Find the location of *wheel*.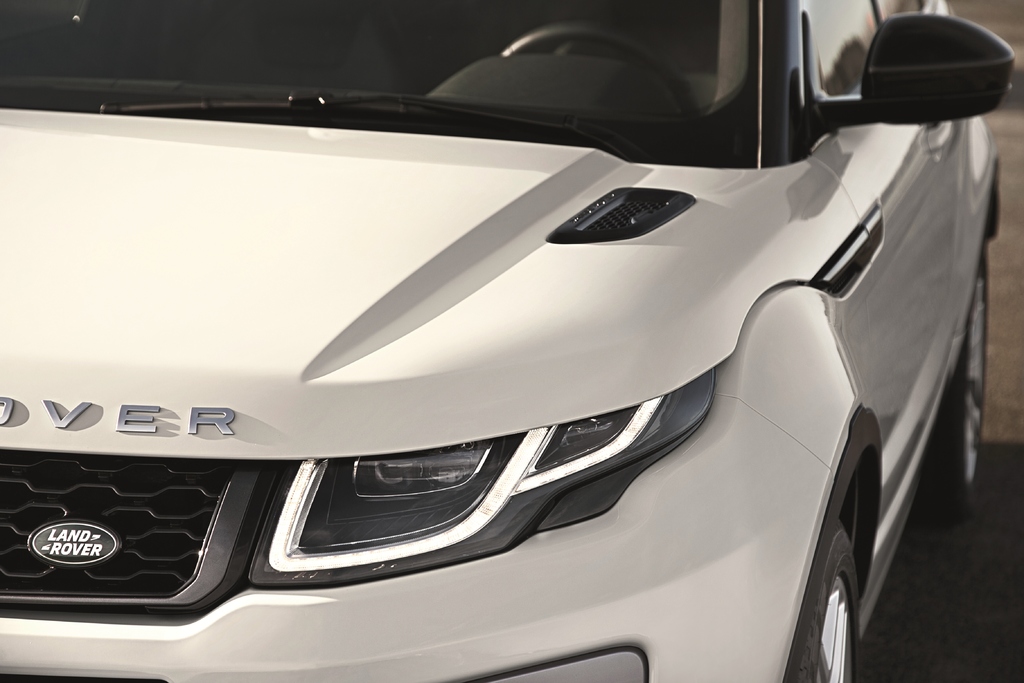
Location: pyautogui.locateOnScreen(939, 244, 991, 503).
